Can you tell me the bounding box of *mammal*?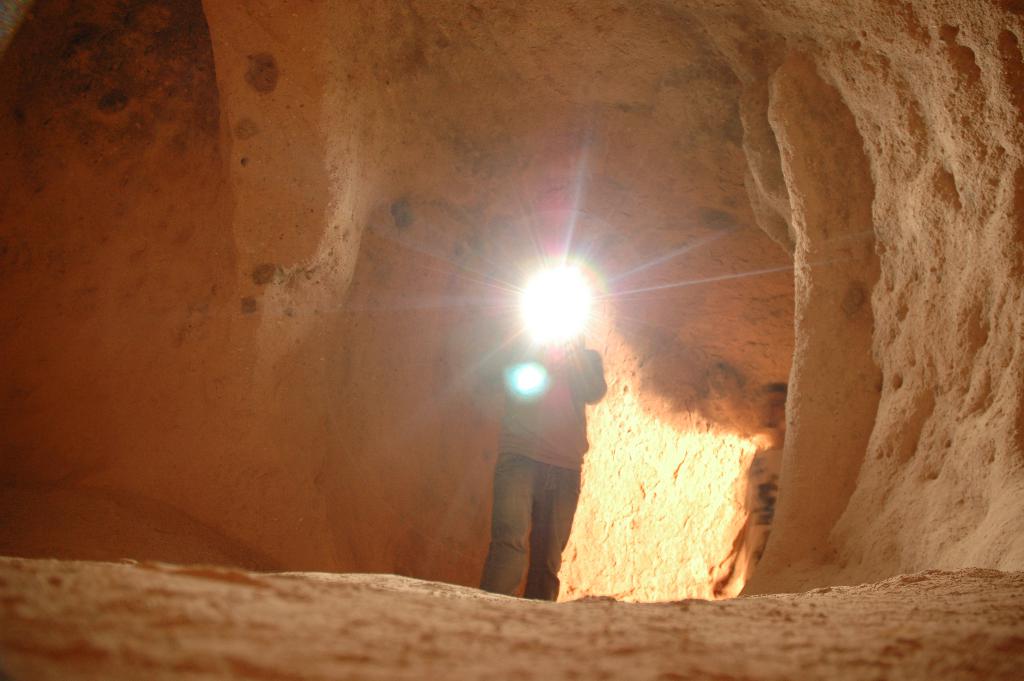
Rect(706, 378, 792, 608).
